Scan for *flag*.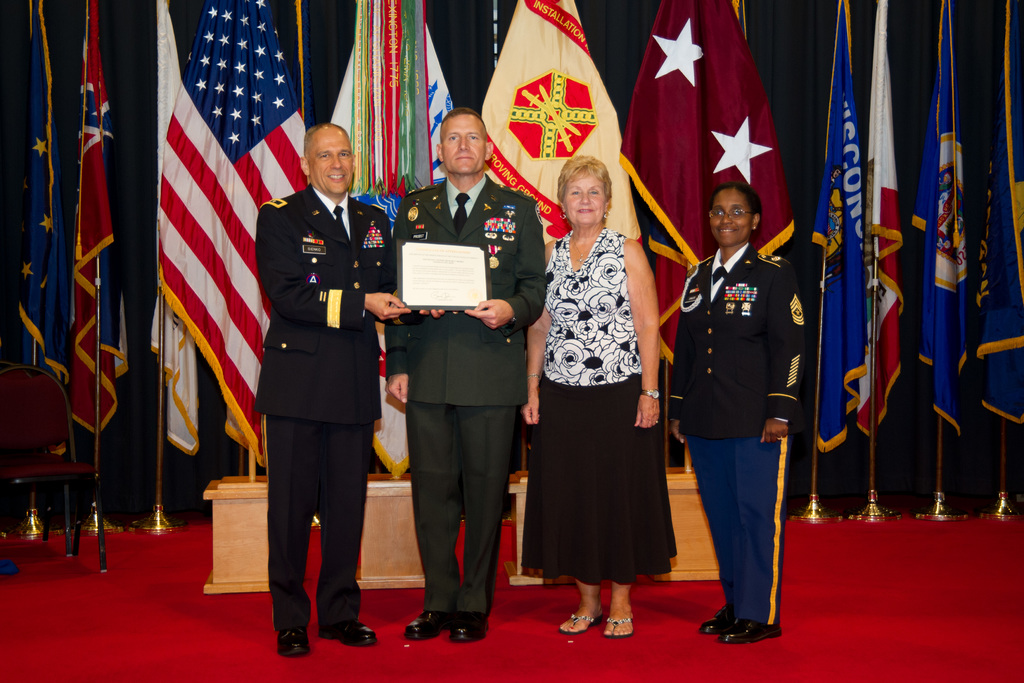
Scan result: 8,0,79,391.
